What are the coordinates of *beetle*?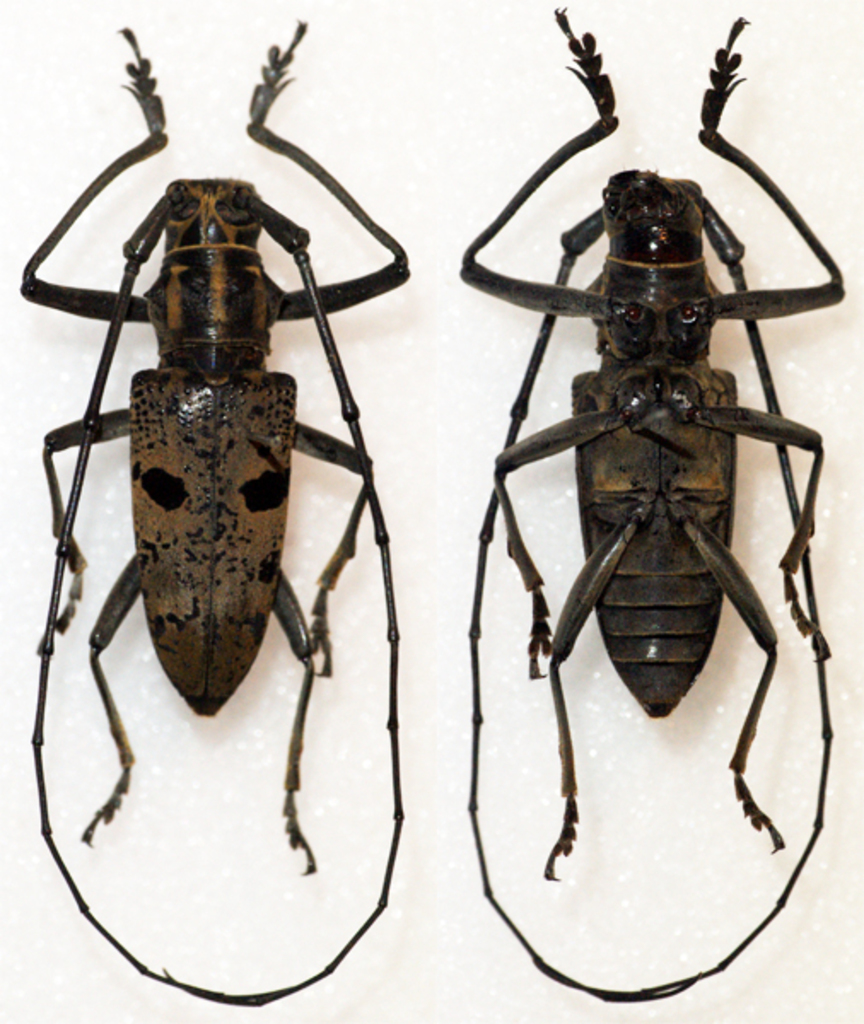
(478, 63, 861, 906).
